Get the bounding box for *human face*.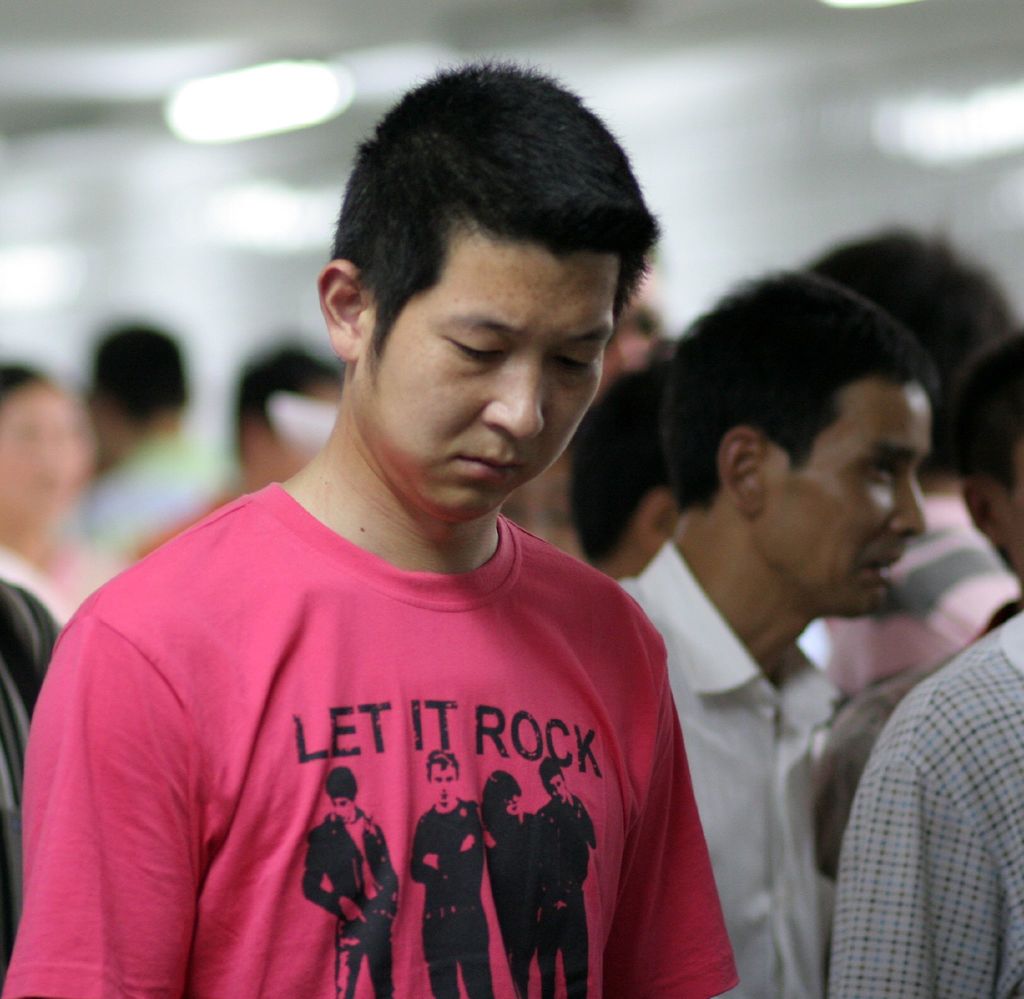
bbox=(0, 390, 75, 517).
